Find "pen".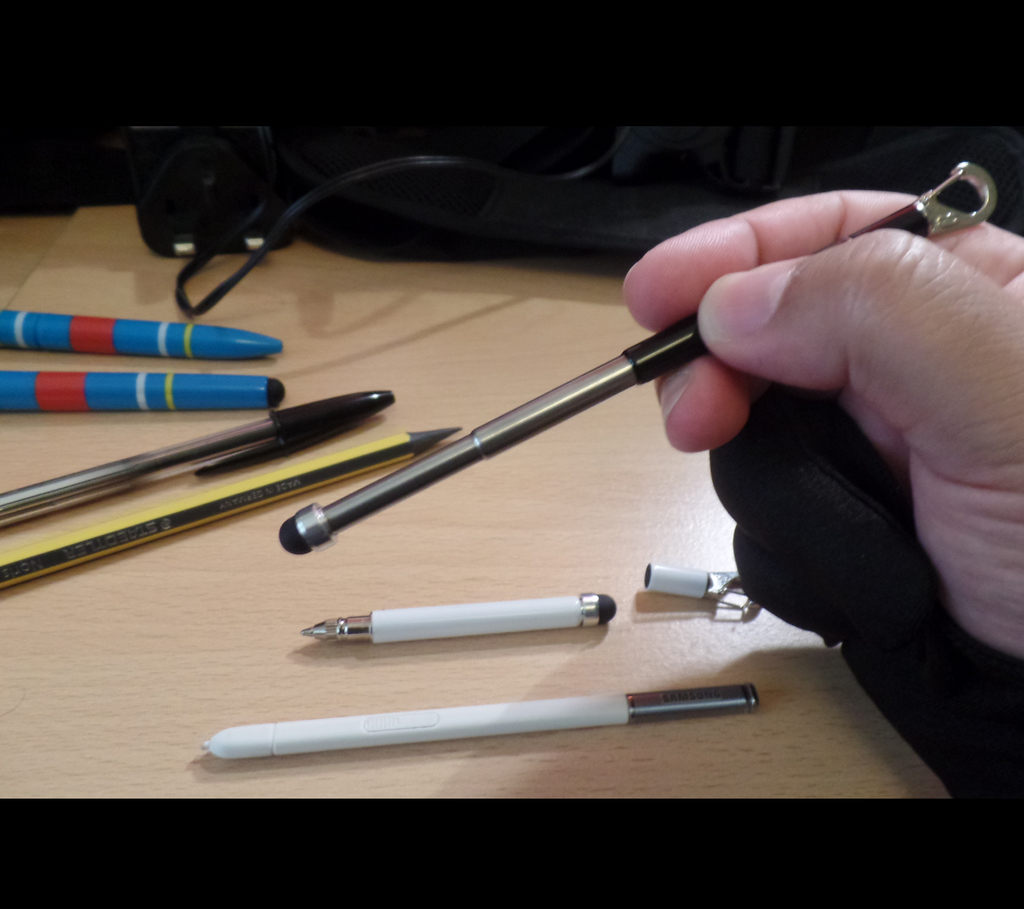
(left=0, top=368, right=295, bottom=407).
